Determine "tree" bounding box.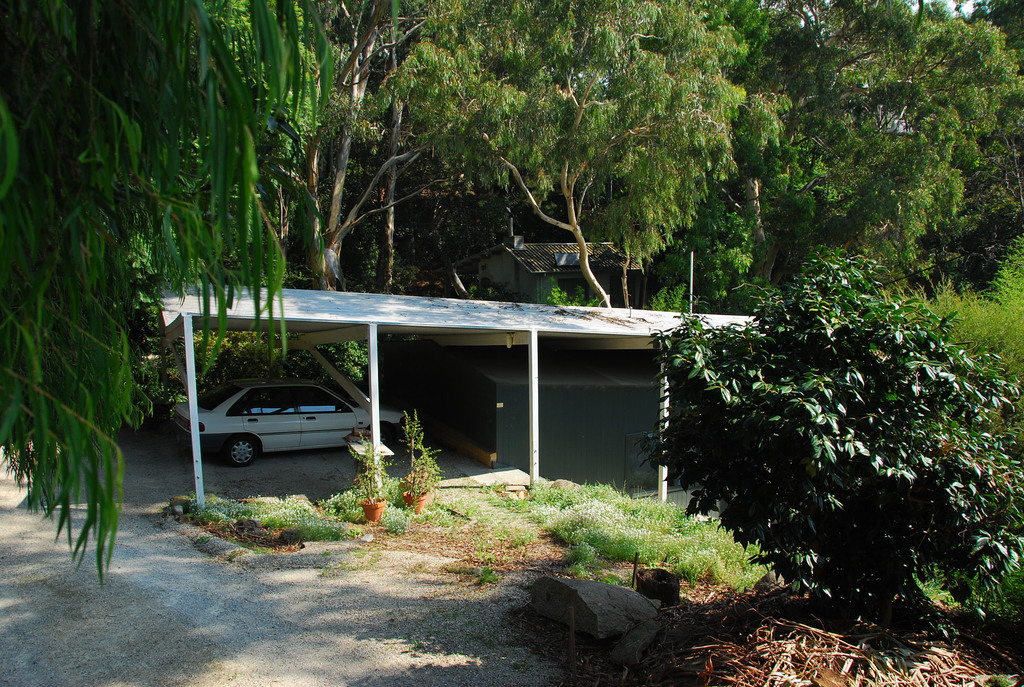
Determined: 166,0,519,317.
